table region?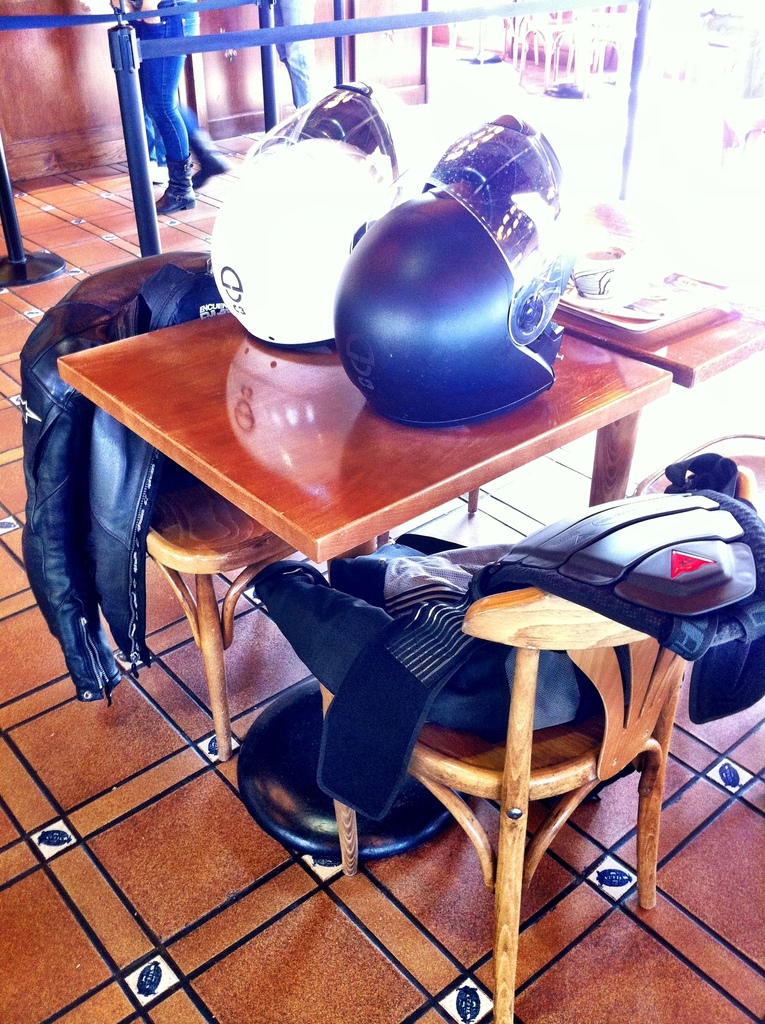
<box>566,311,764,515</box>
